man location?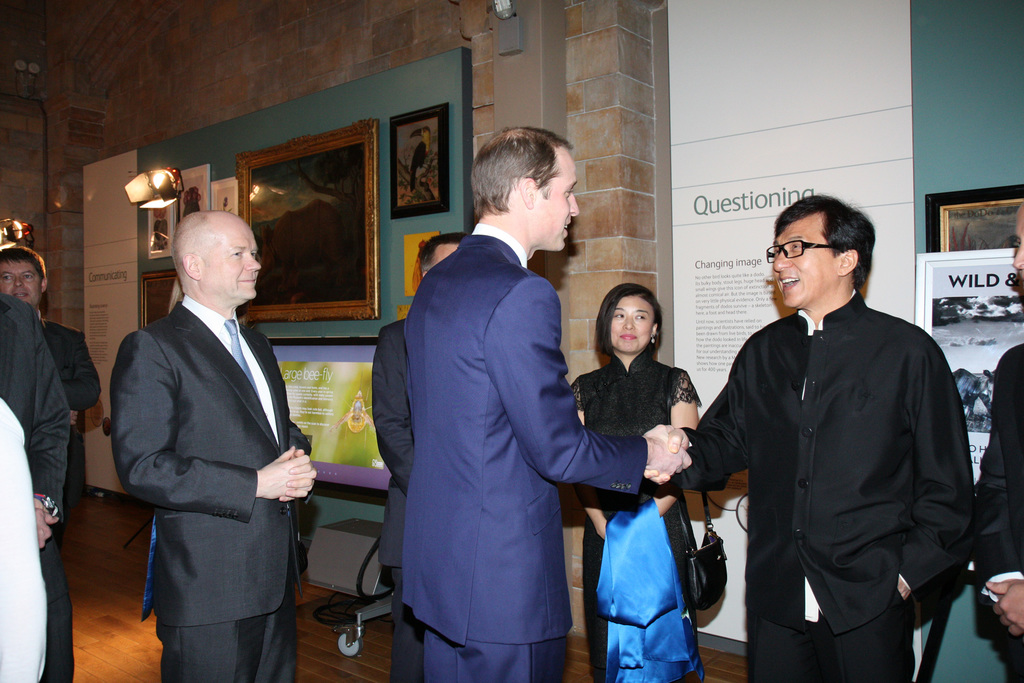
404 124 700 682
